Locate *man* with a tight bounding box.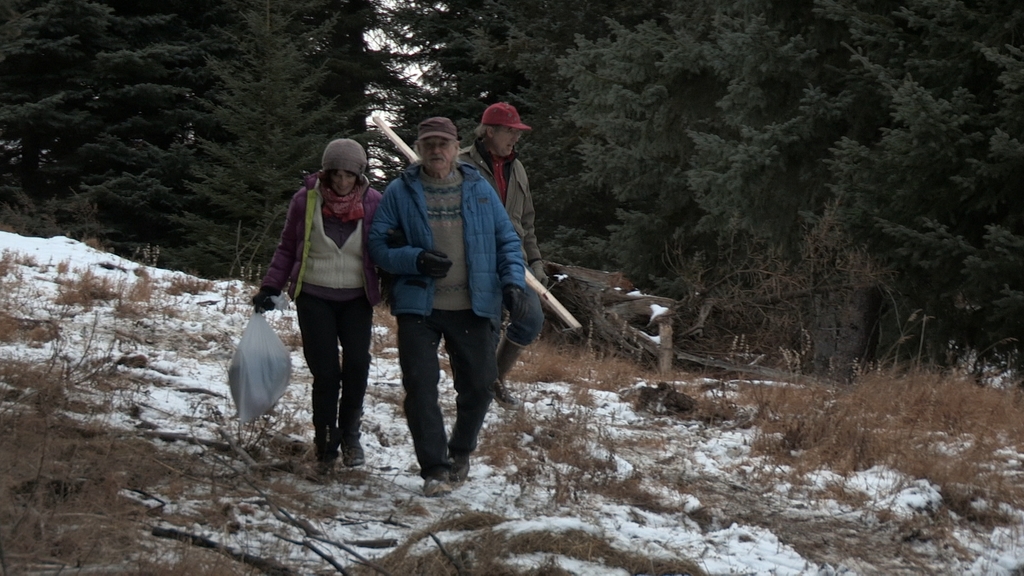
x1=460 y1=104 x2=535 y2=403.
